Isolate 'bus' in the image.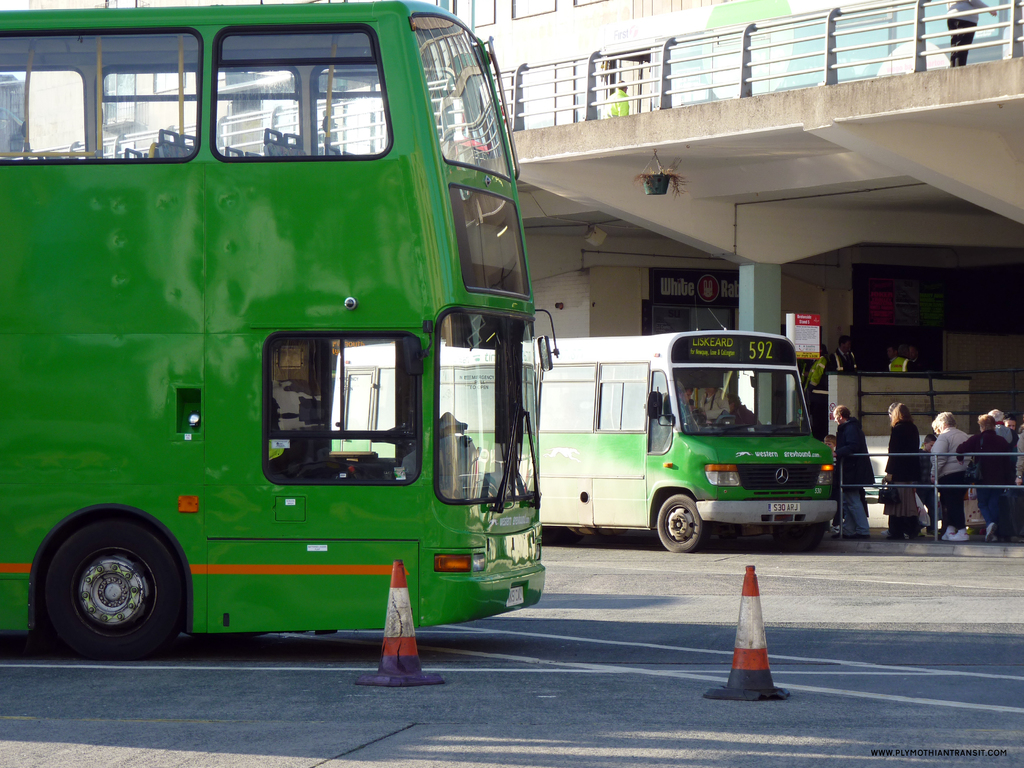
Isolated region: 3:3:563:664.
